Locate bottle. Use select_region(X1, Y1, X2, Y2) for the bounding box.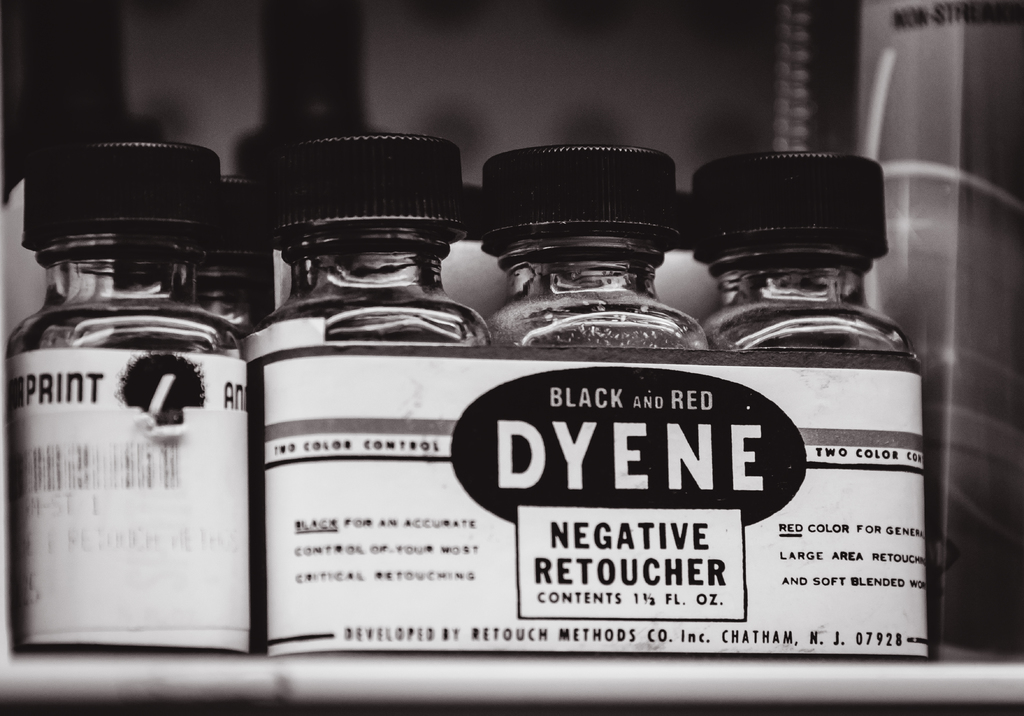
select_region(686, 151, 906, 355).
